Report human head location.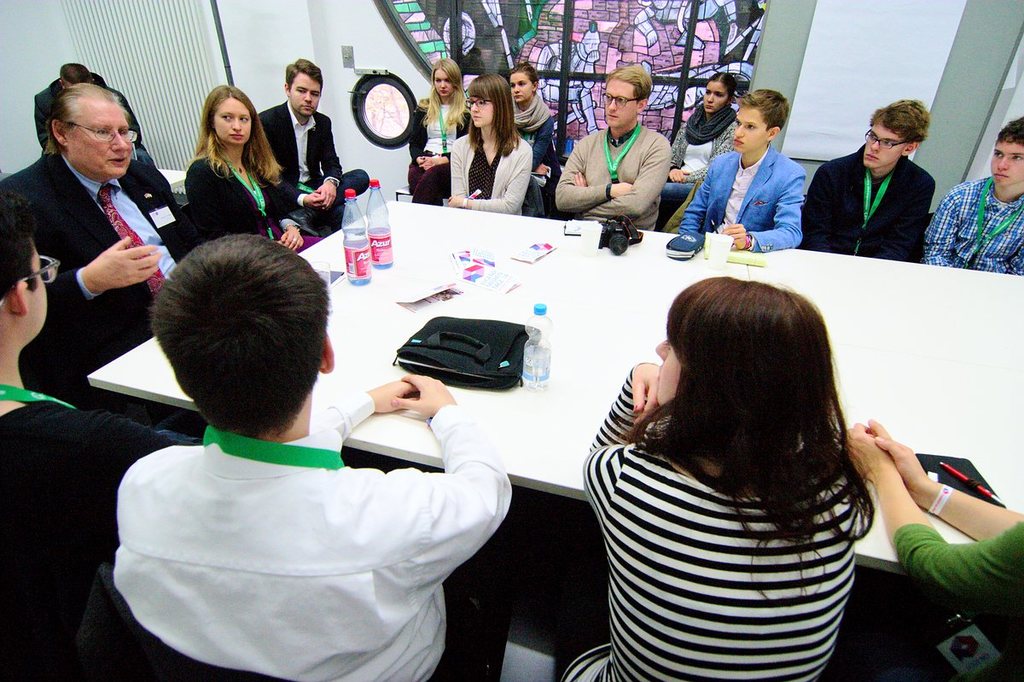
Report: l=864, t=97, r=929, b=171.
